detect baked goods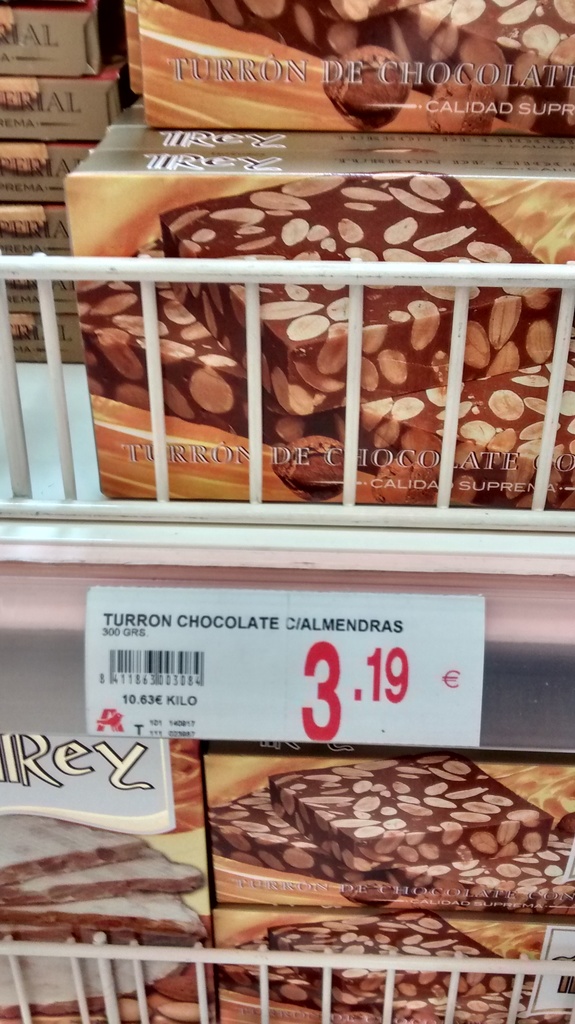
bbox(151, 174, 574, 426)
